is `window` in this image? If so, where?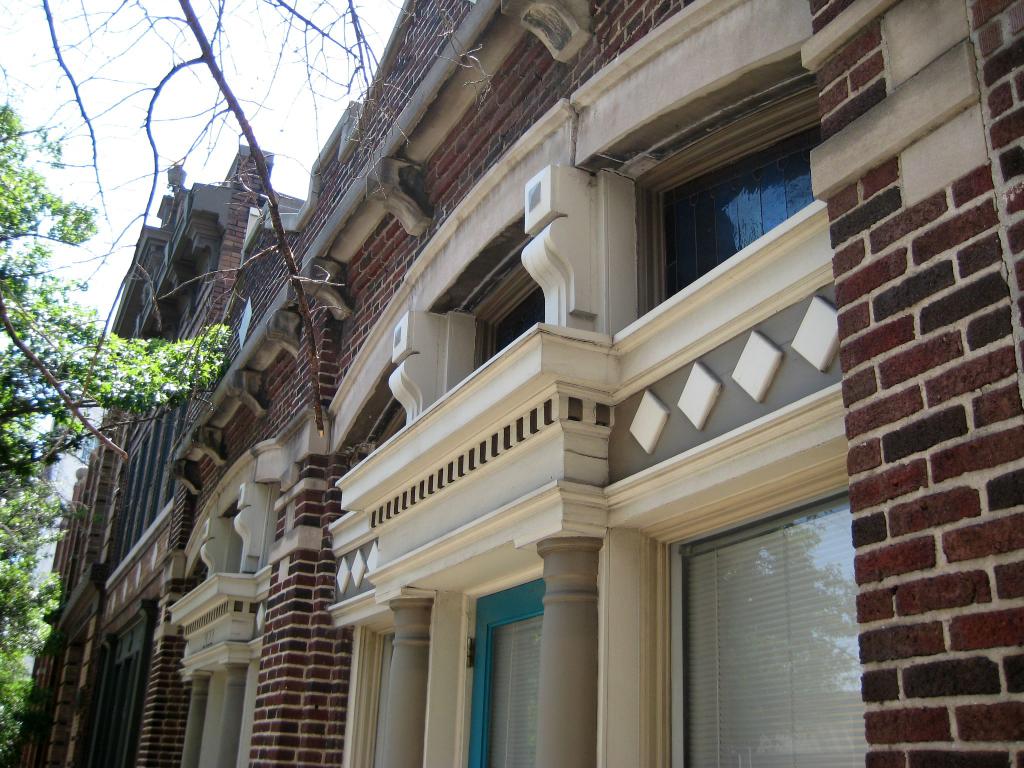
Yes, at Rect(360, 399, 413, 460).
